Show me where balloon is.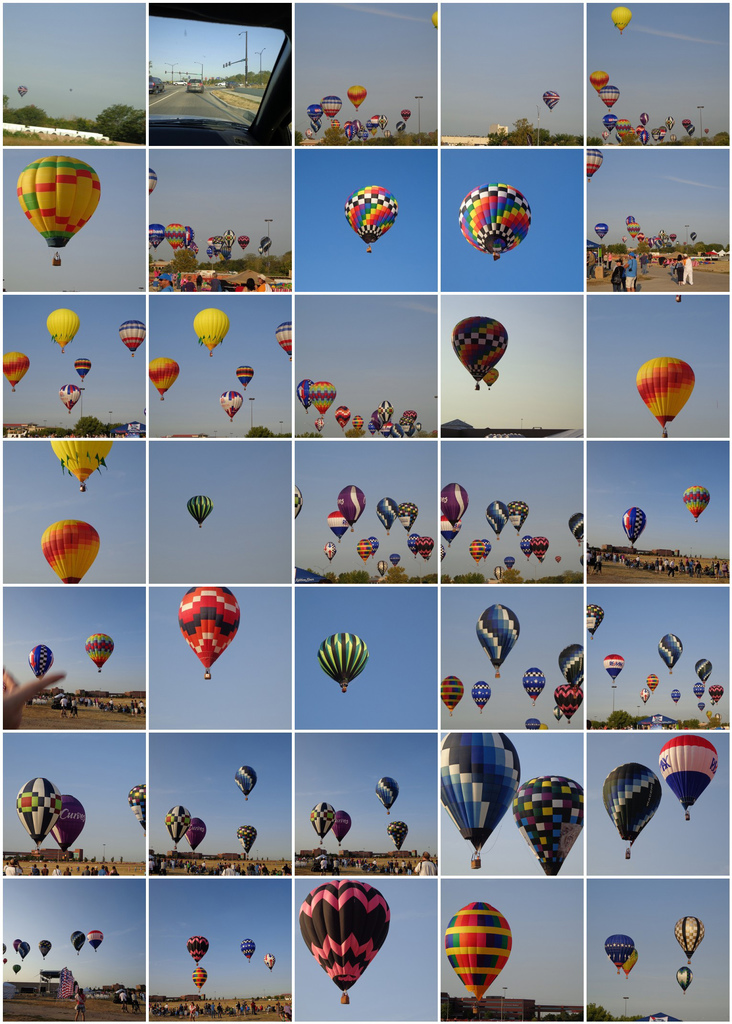
balloon is at bbox=(188, 938, 207, 963).
